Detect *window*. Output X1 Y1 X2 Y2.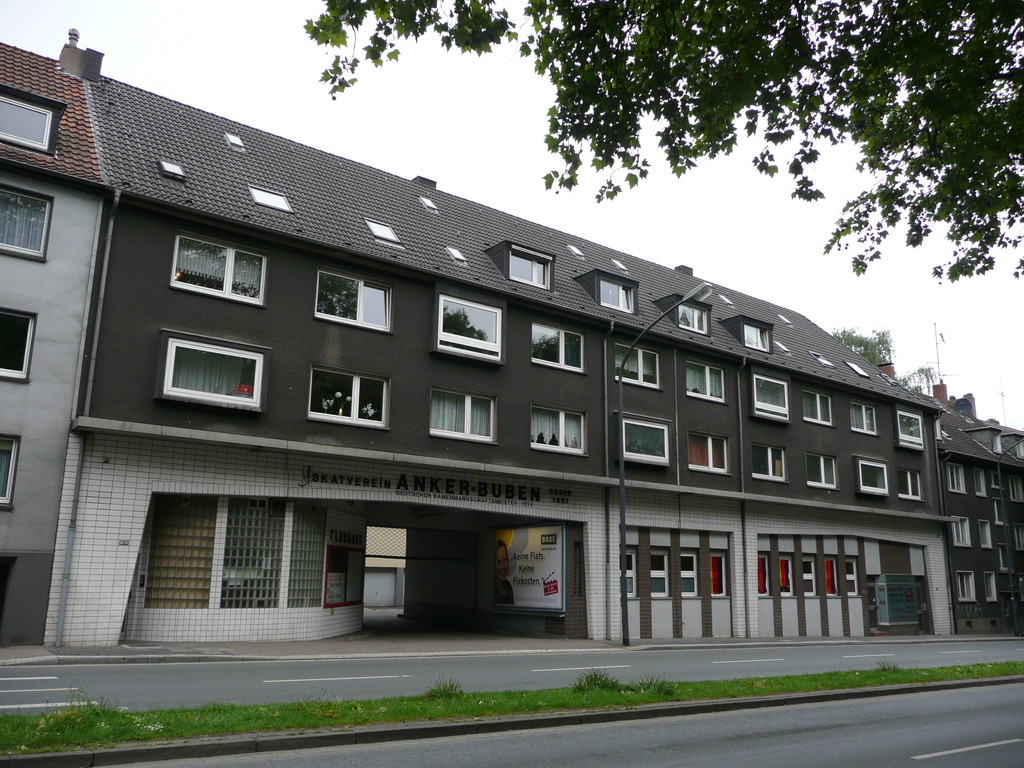
596 281 633 312.
